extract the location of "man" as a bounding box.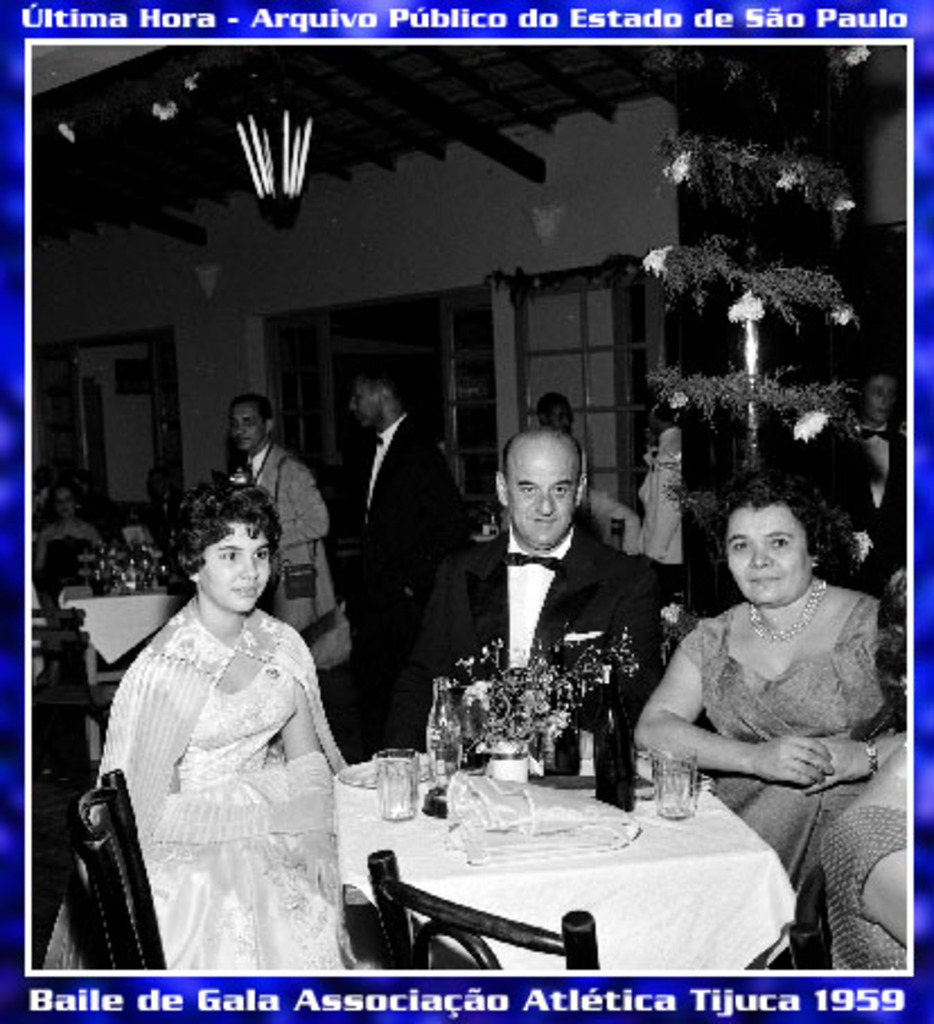
[left=408, top=401, right=652, bottom=839].
